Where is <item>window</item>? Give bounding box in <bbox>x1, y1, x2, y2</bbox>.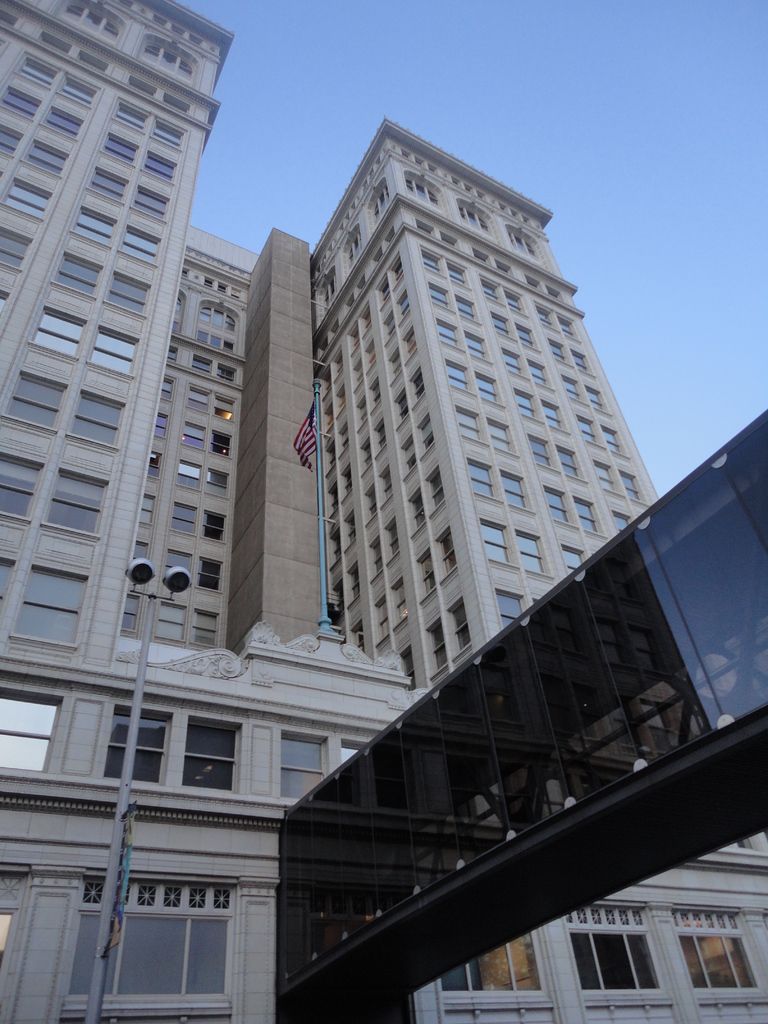
<bbox>538, 398, 568, 430</bbox>.
